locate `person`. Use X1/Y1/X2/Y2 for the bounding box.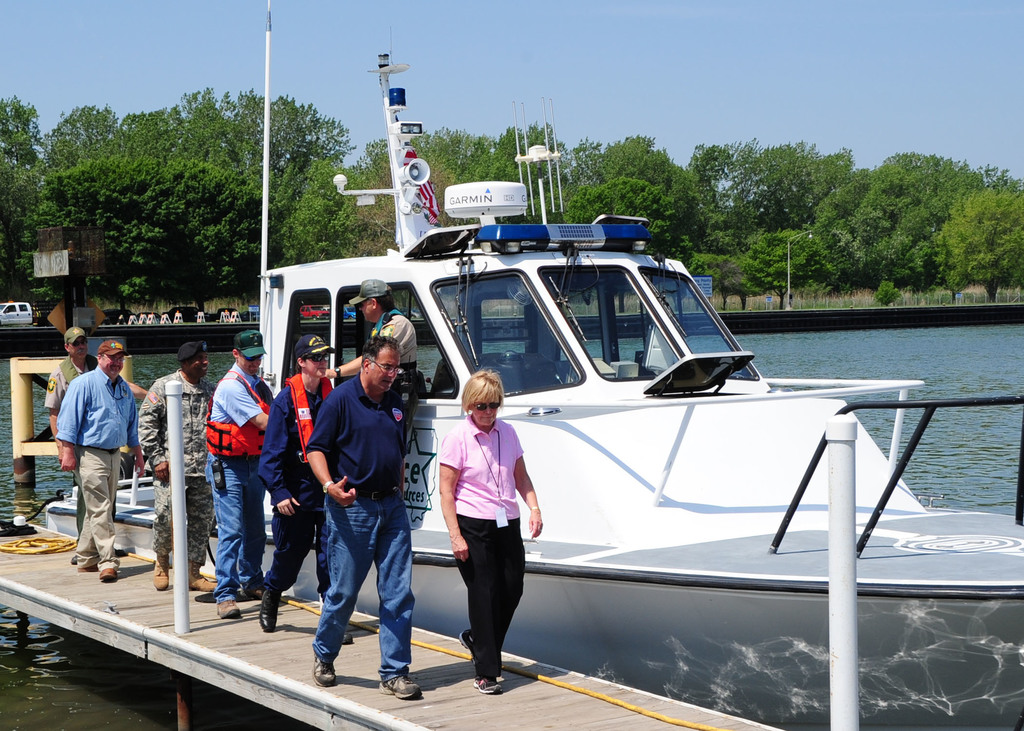
98/351/216/590.
